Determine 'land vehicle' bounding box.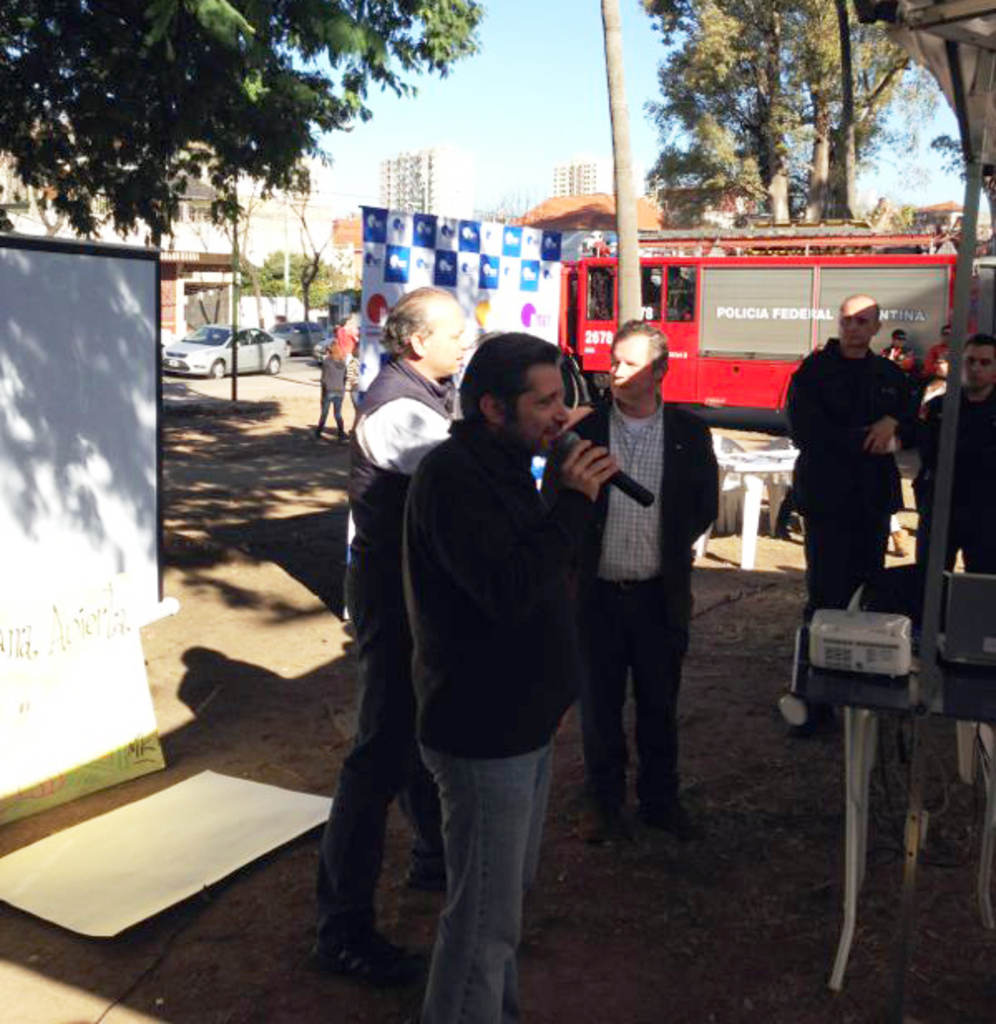
Determined: {"left": 561, "top": 231, "right": 974, "bottom": 415}.
